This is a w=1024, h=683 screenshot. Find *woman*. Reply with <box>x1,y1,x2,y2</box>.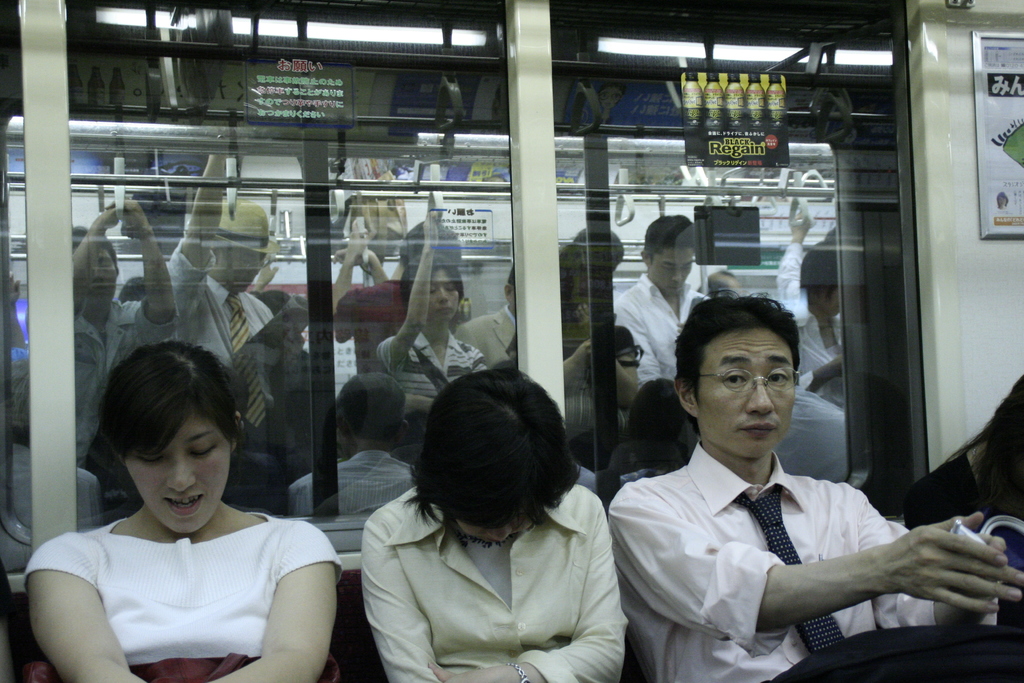
<box>900,374,1023,625</box>.
